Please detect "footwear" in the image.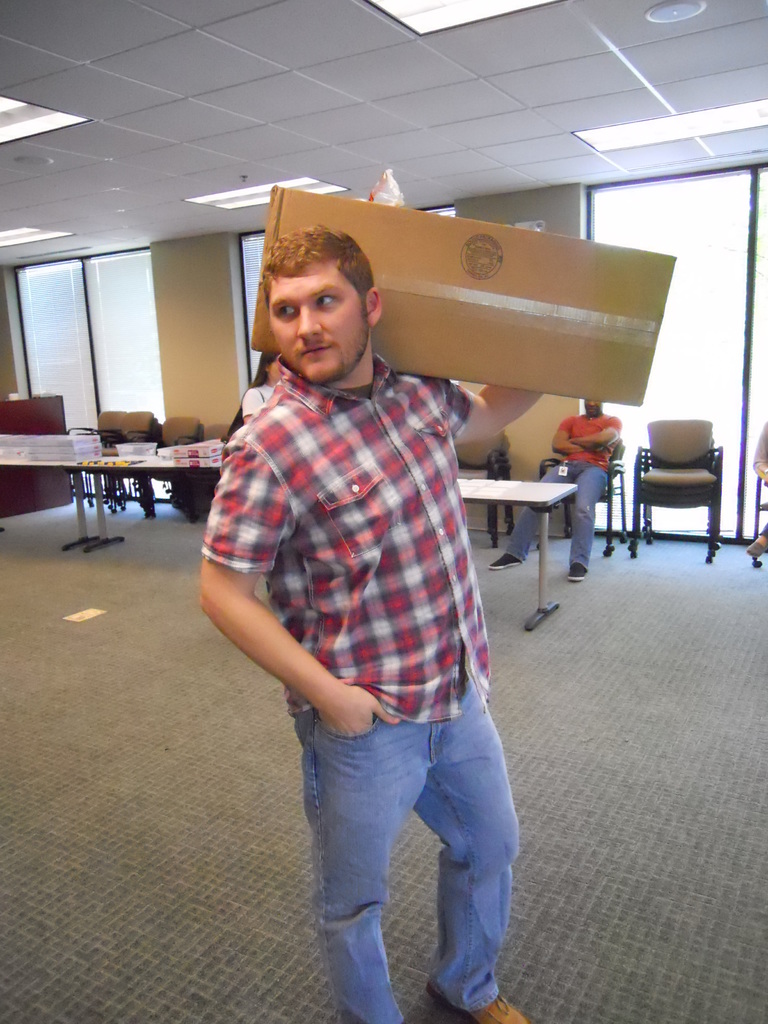
{"x1": 745, "y1": 538, "x2": 766, "y2": 557}.
